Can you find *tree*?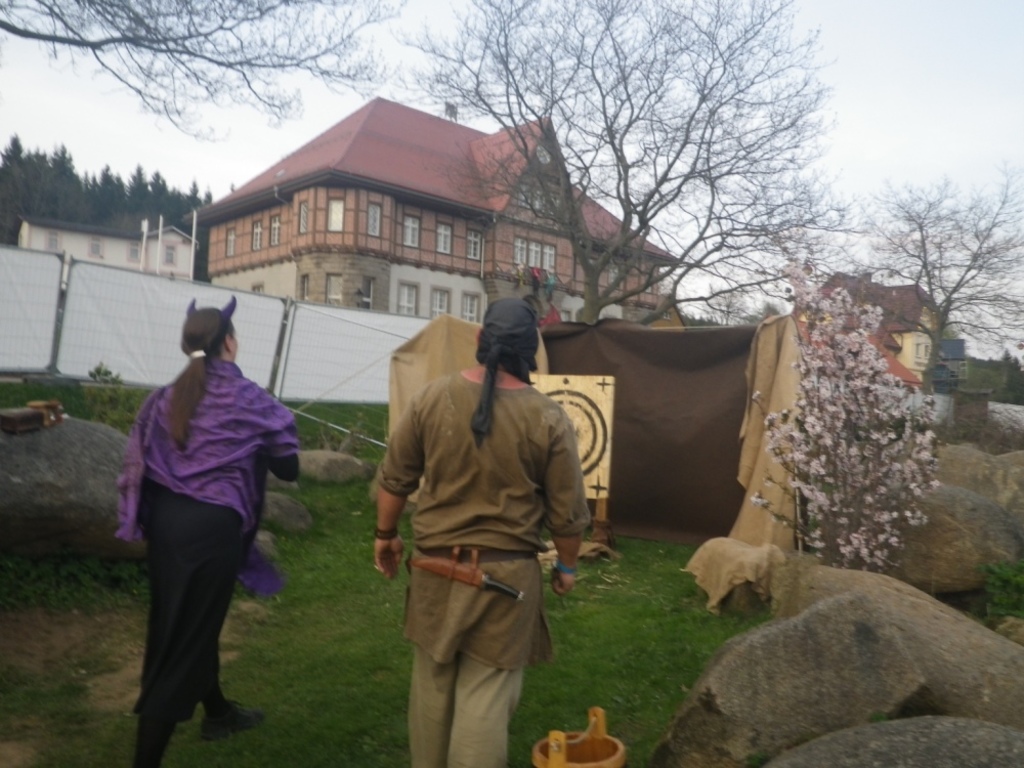
Yes, bounding box: box=[411, 0, 857, 330].
